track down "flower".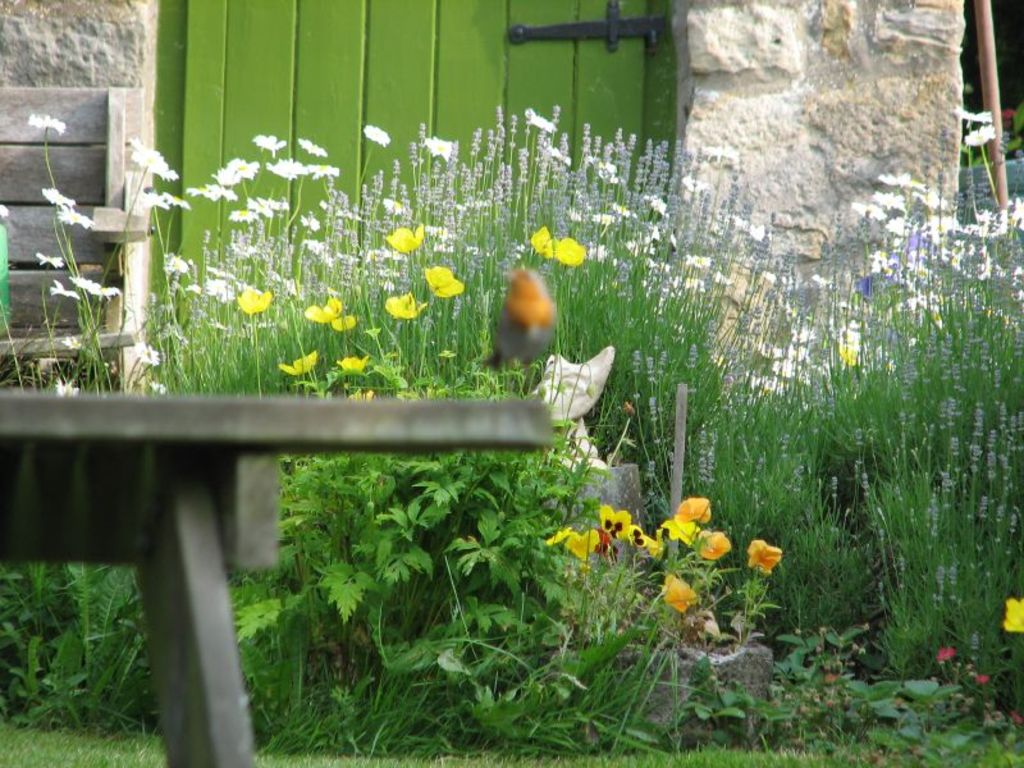
Tracked to detection(70, 273, 119, 293).
